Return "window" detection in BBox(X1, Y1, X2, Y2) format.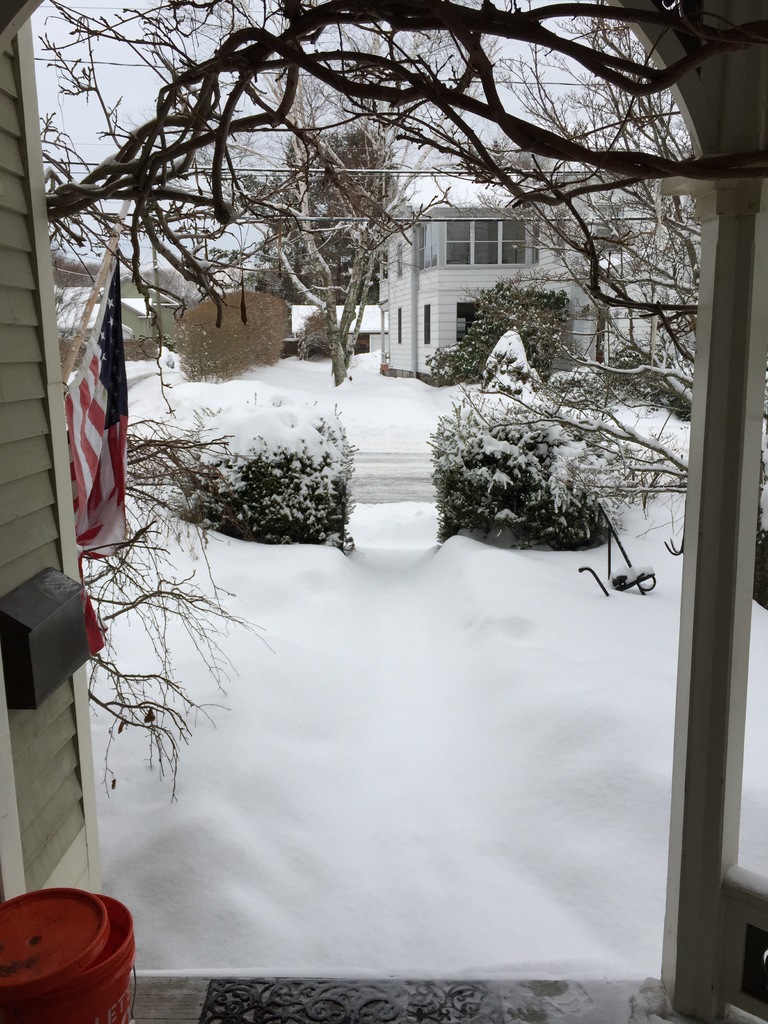
BBox(396, 244, 403, 281).
